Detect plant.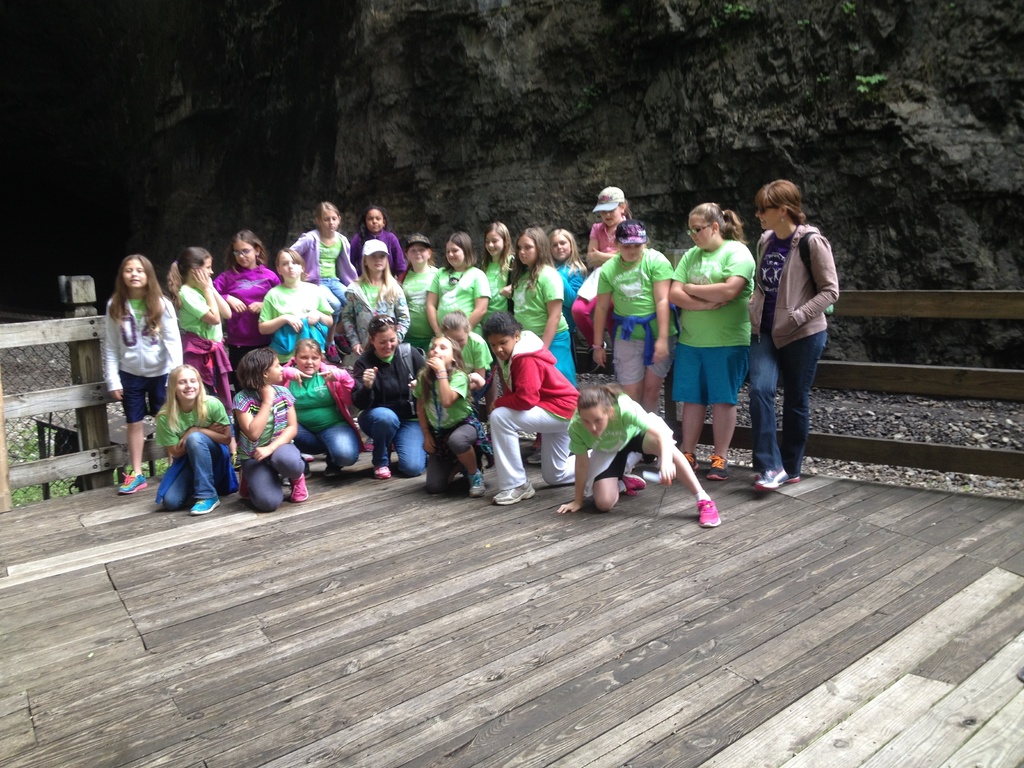
Detected at (x1=576, y1=83, x2=600, y2=109).
